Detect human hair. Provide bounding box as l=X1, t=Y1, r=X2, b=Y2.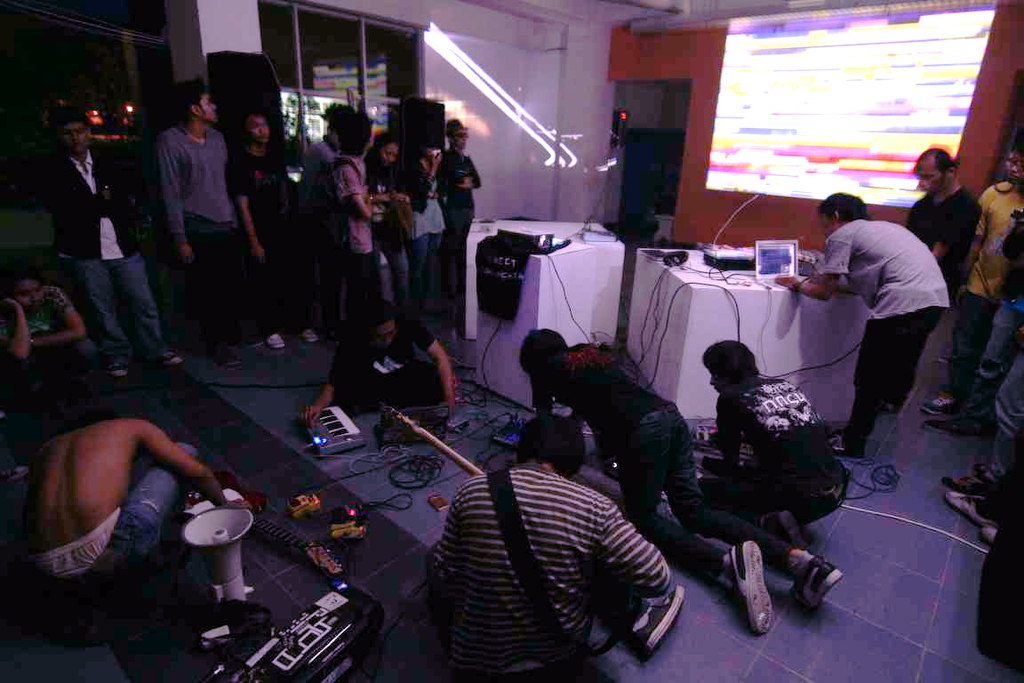
l=55, t=117, r=91, b=134.
